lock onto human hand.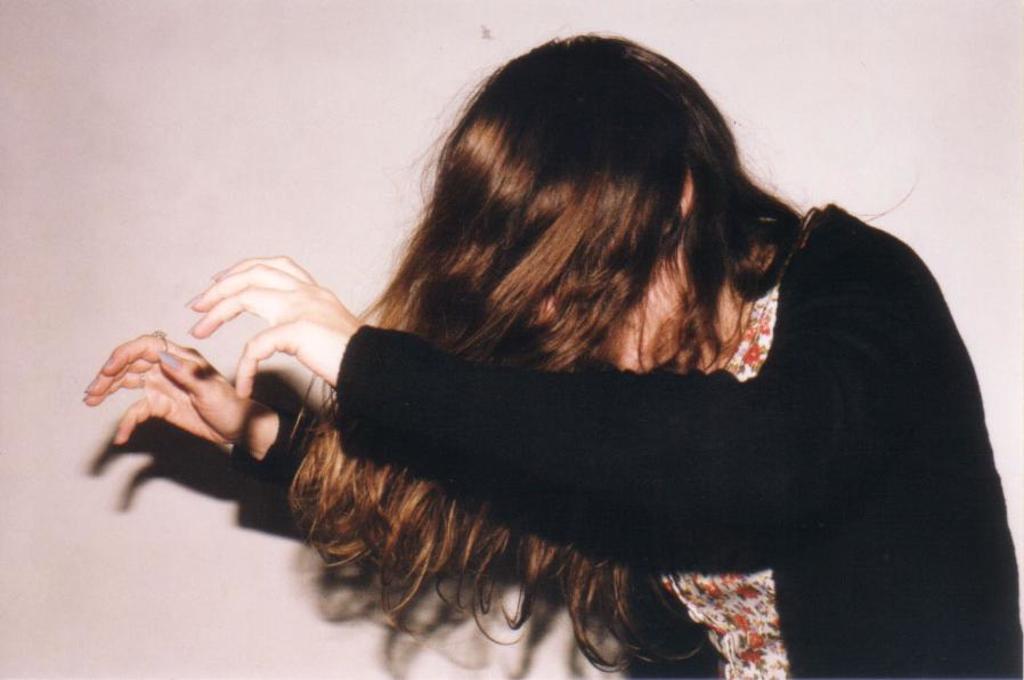
Locked: select_region(78, 330, 262, 450).
